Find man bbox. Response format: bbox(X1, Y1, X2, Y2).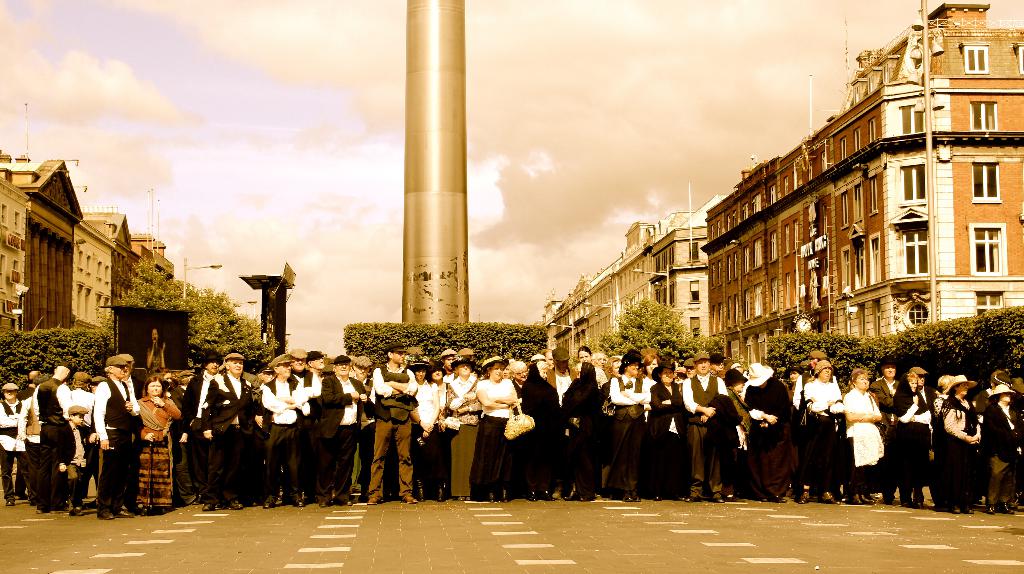
bbox(682, 356, 695, 378).
